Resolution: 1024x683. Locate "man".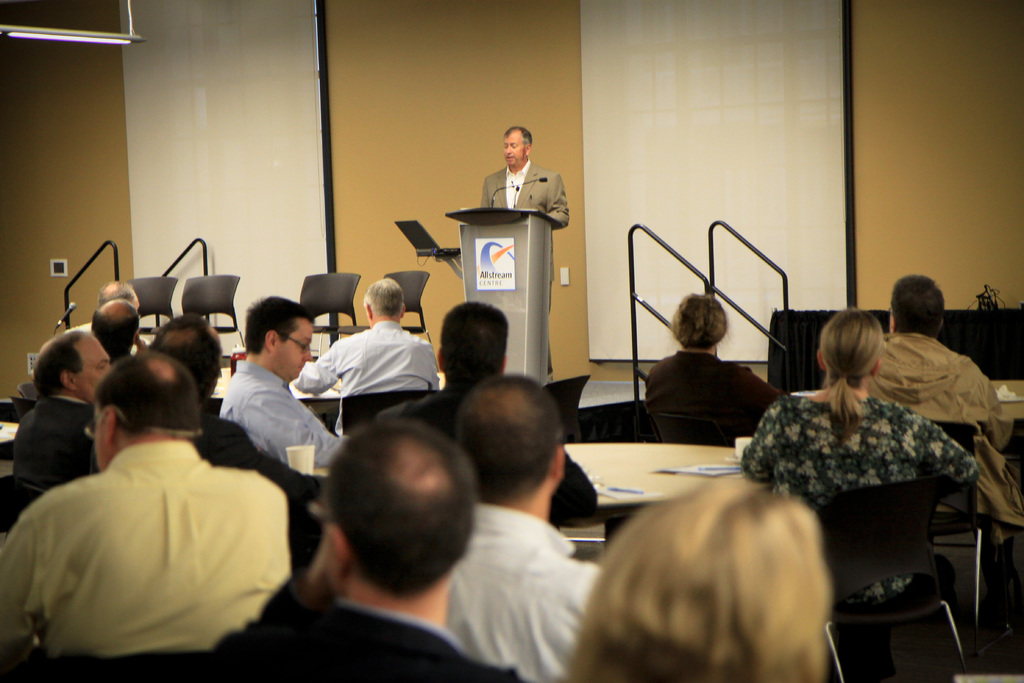
[left=387, top=301, right=600, bottom=513].
